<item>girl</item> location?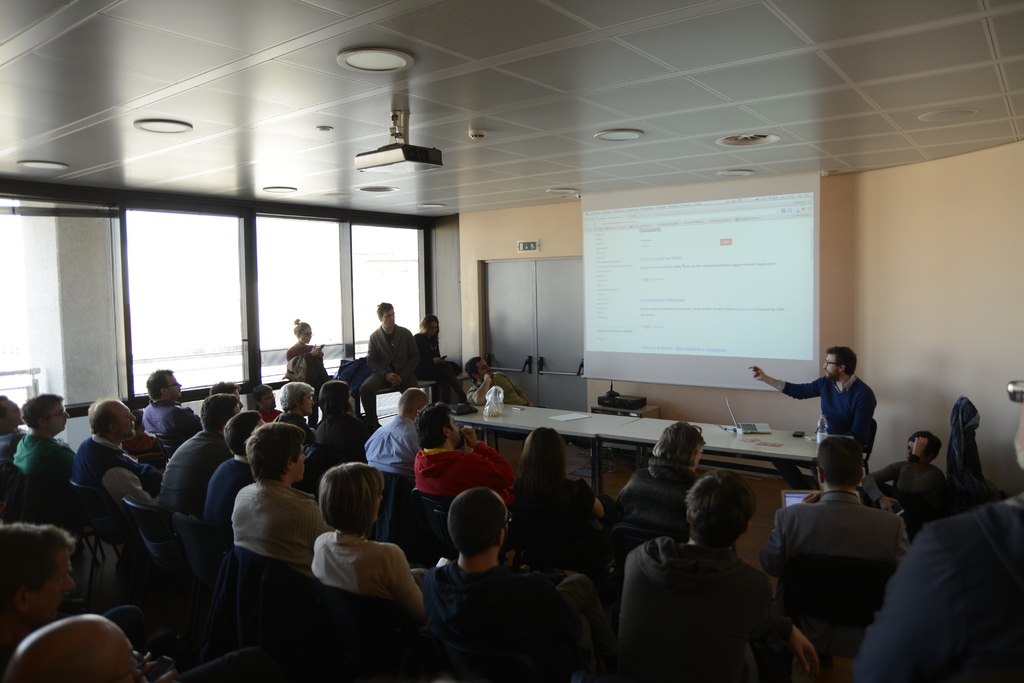
BBox(311, 463, 430, 622)
